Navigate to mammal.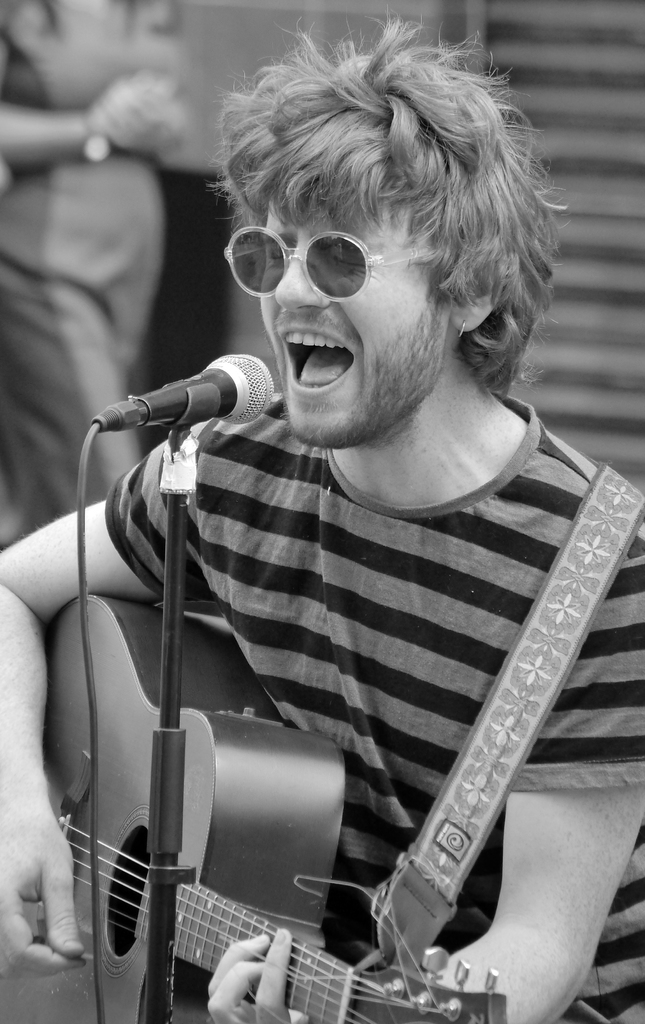
Navigation target: <bbox>0, 0, 204, 528</bbox>.
